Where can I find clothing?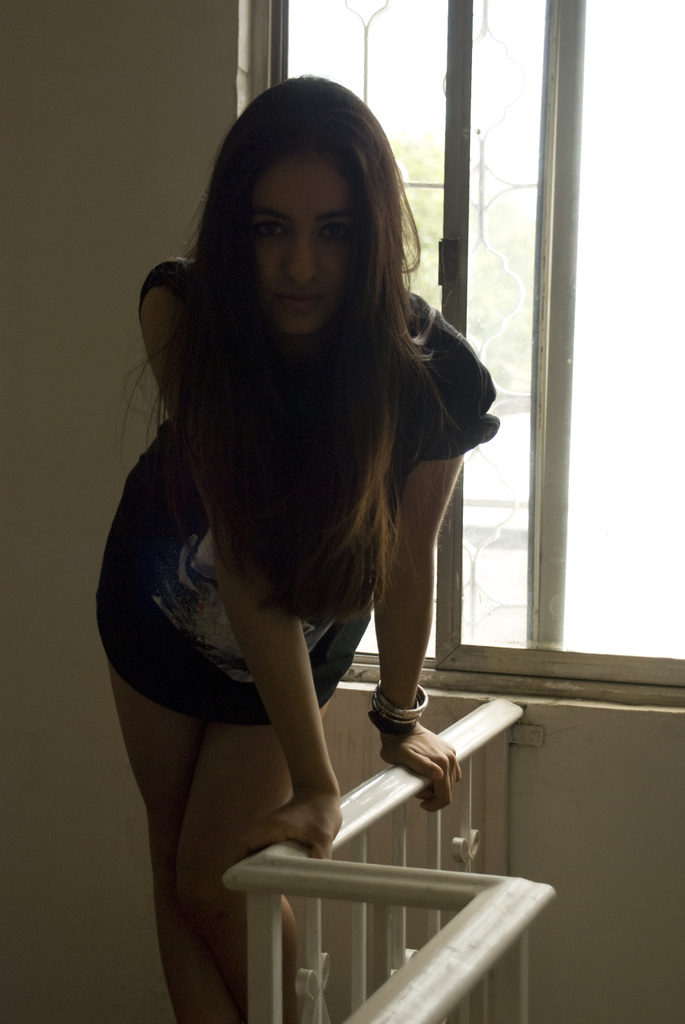
You can find it at {"x1": 98, "y1": 251, "x2": 497, "y2": 723}.
